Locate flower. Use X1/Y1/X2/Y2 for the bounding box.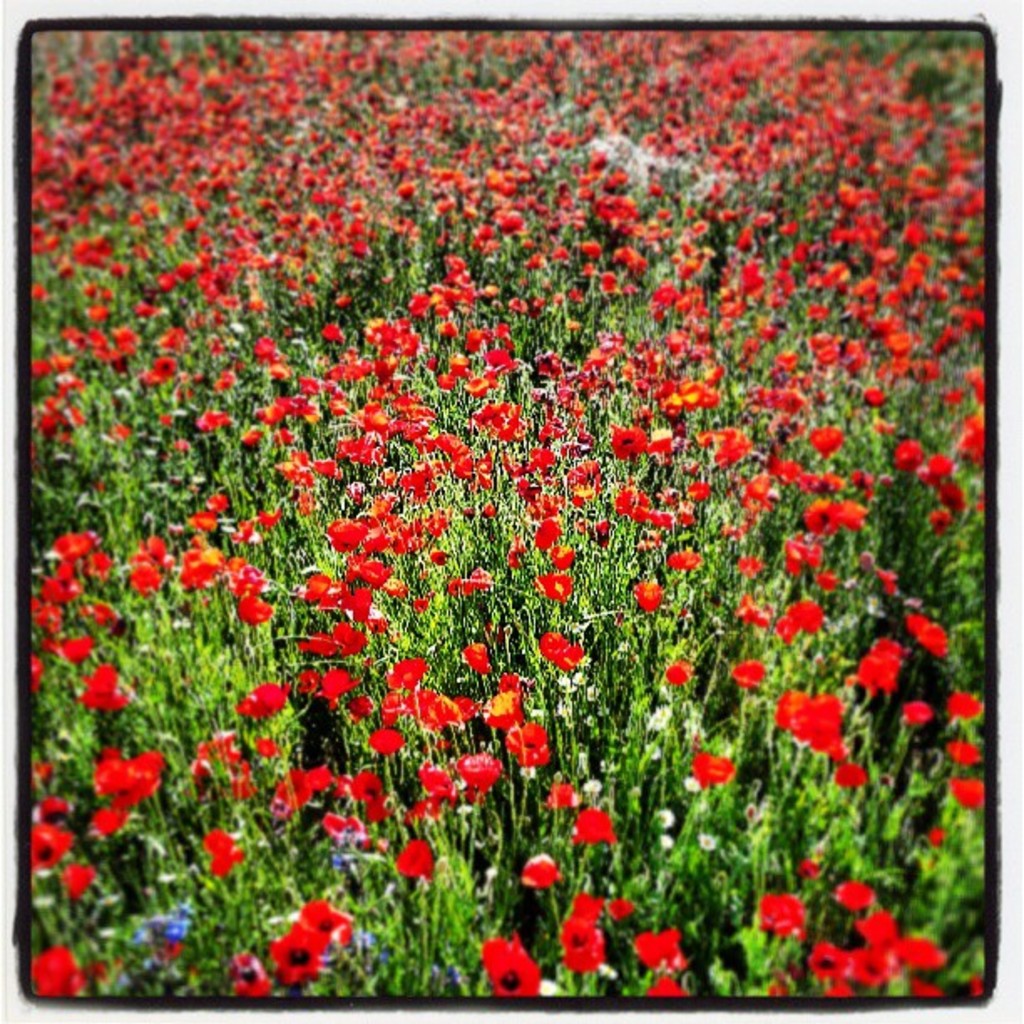
268/917/325/996.
